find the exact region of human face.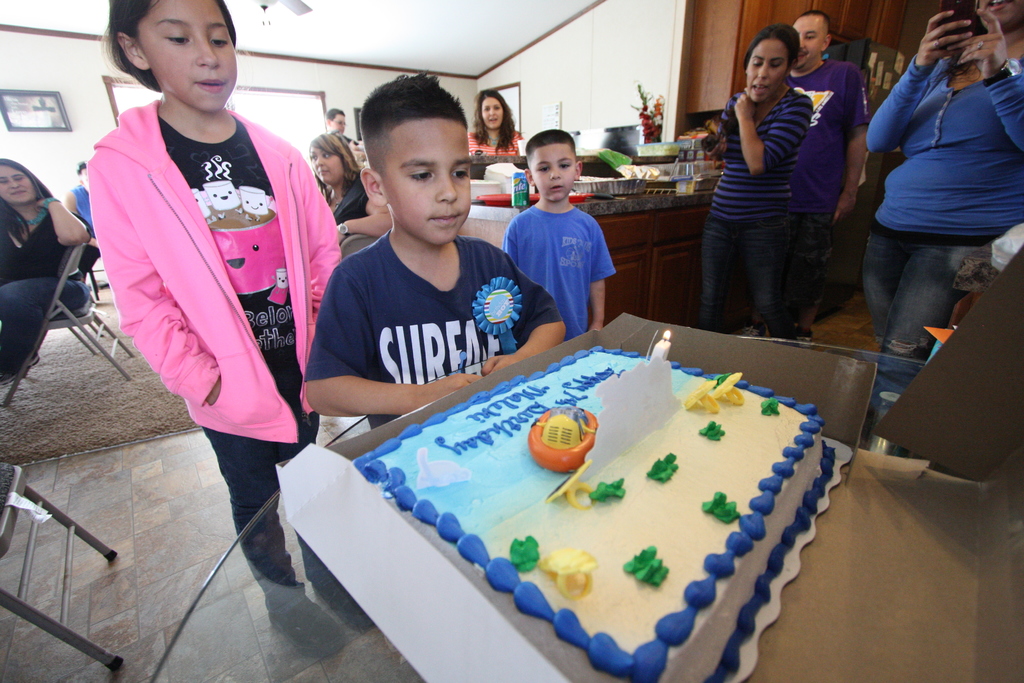
Exact region: {"left": 531, "top": 147, "right": 575, "bottom": 204}.
